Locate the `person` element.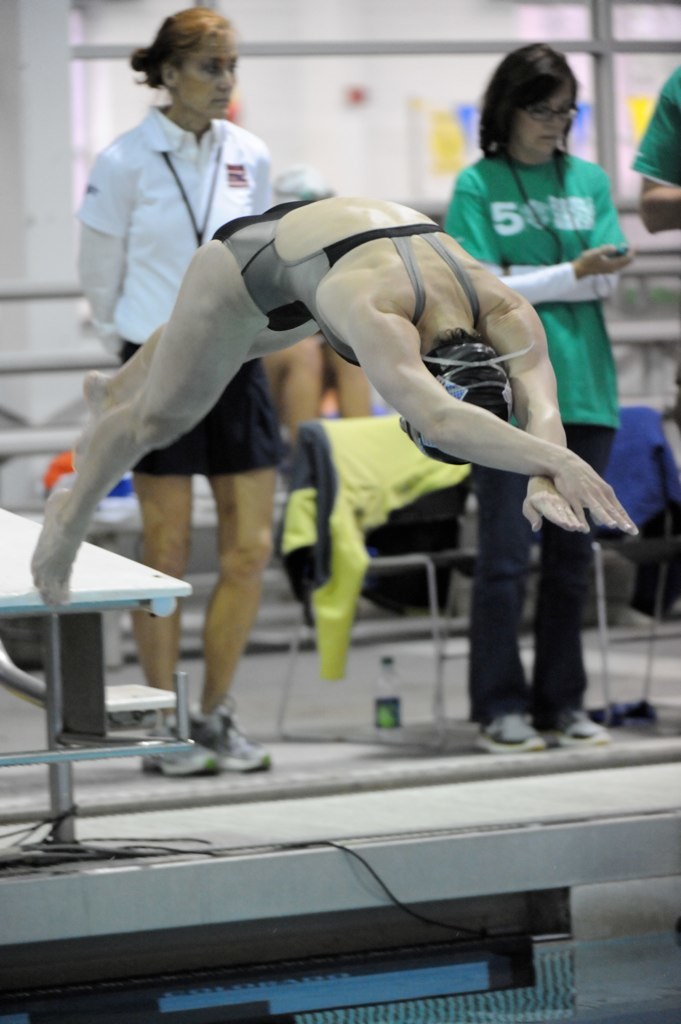
Element bbox: [left=441, top=35, right=627, bottom=753].
